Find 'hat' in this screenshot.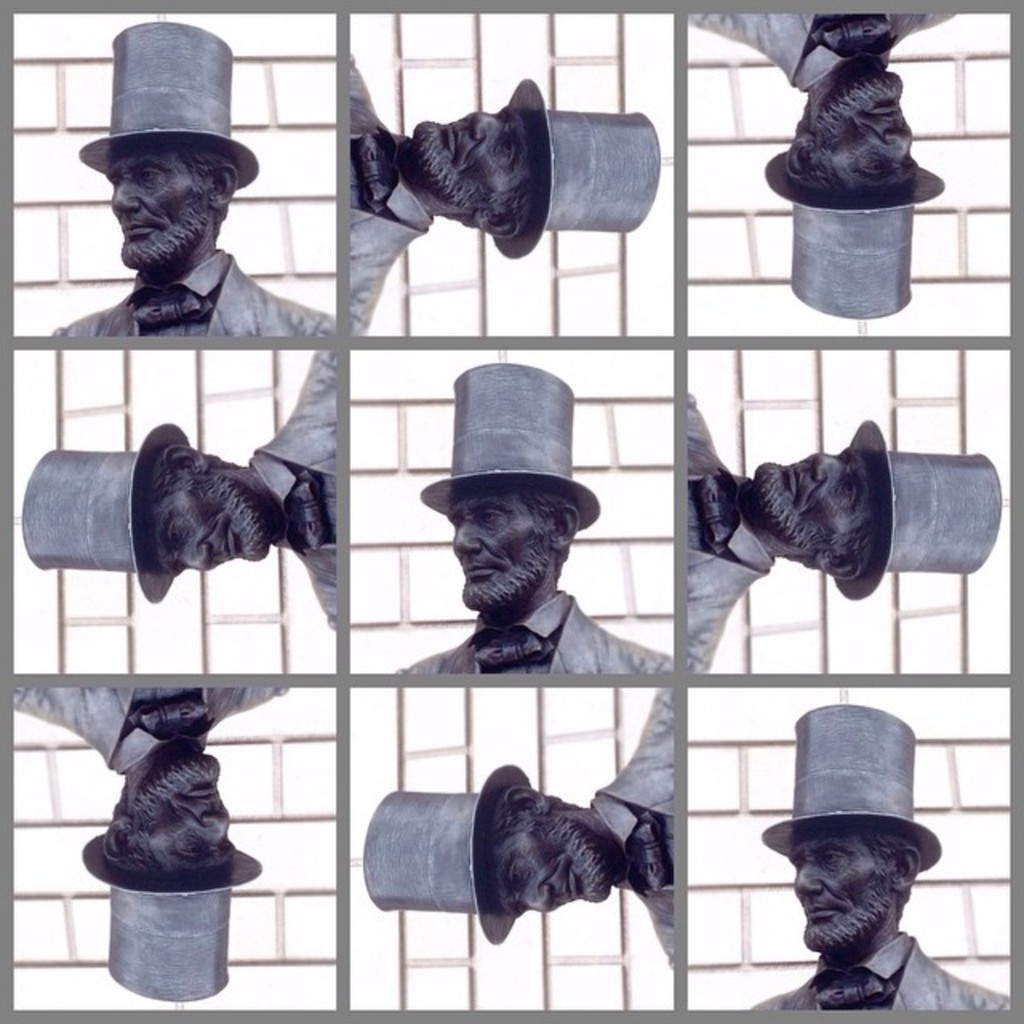
The bounding box for 'hat' is left=80, top=829, right=261, bottom=1003.
